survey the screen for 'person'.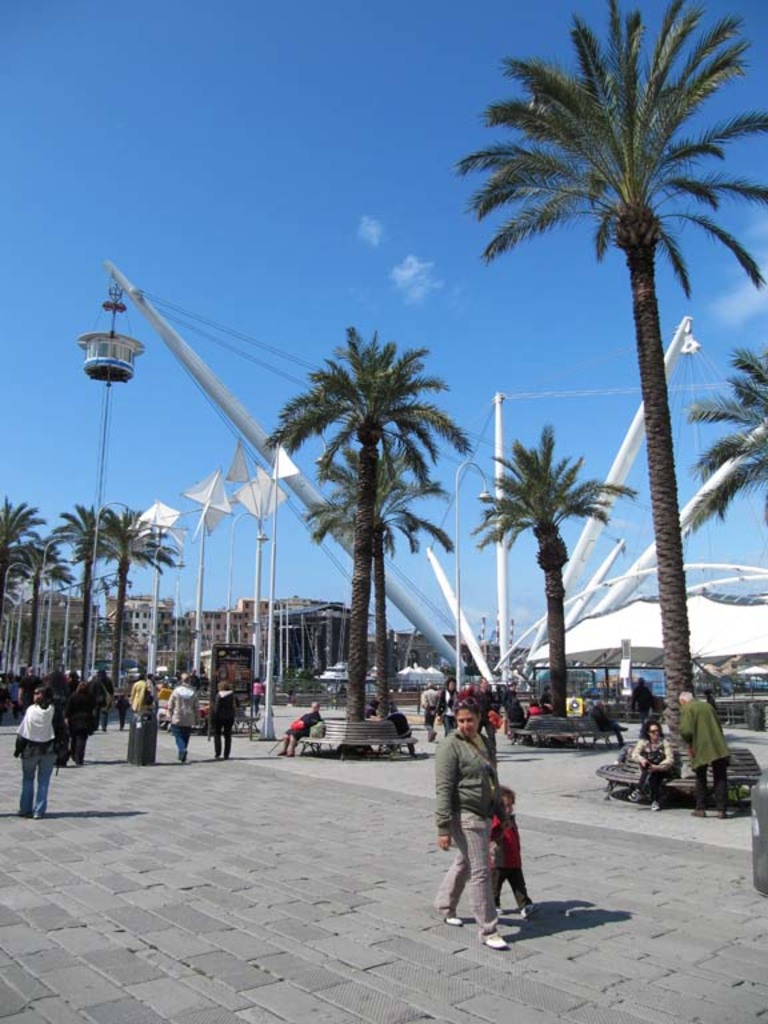
Survey found: bbox=(279, 704, 317, 761).
